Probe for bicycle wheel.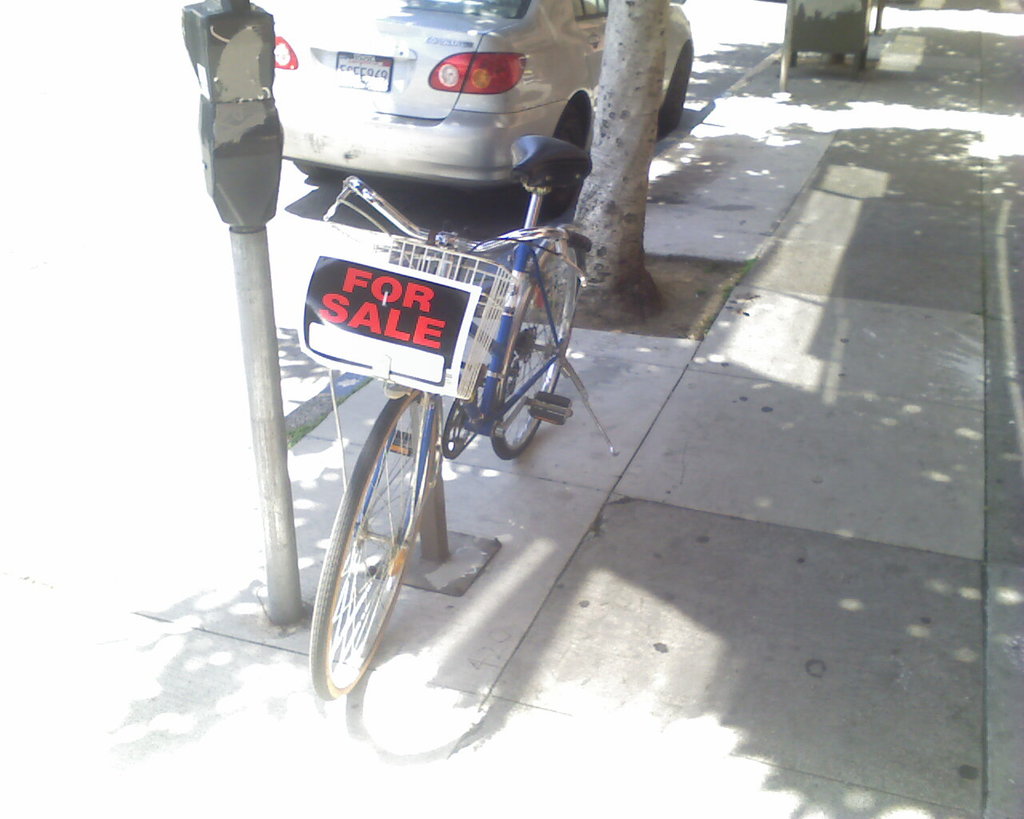
Probe result: <region>483, 232, 586, 463</region>.
